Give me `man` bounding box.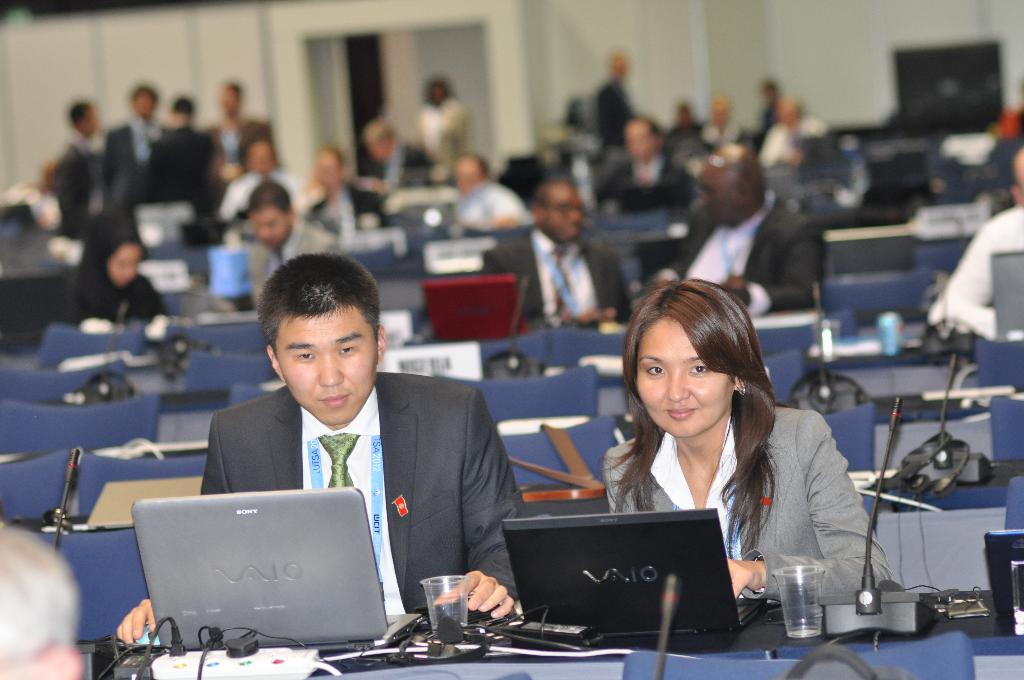
<region>450, 153, 532, 238</region>.
